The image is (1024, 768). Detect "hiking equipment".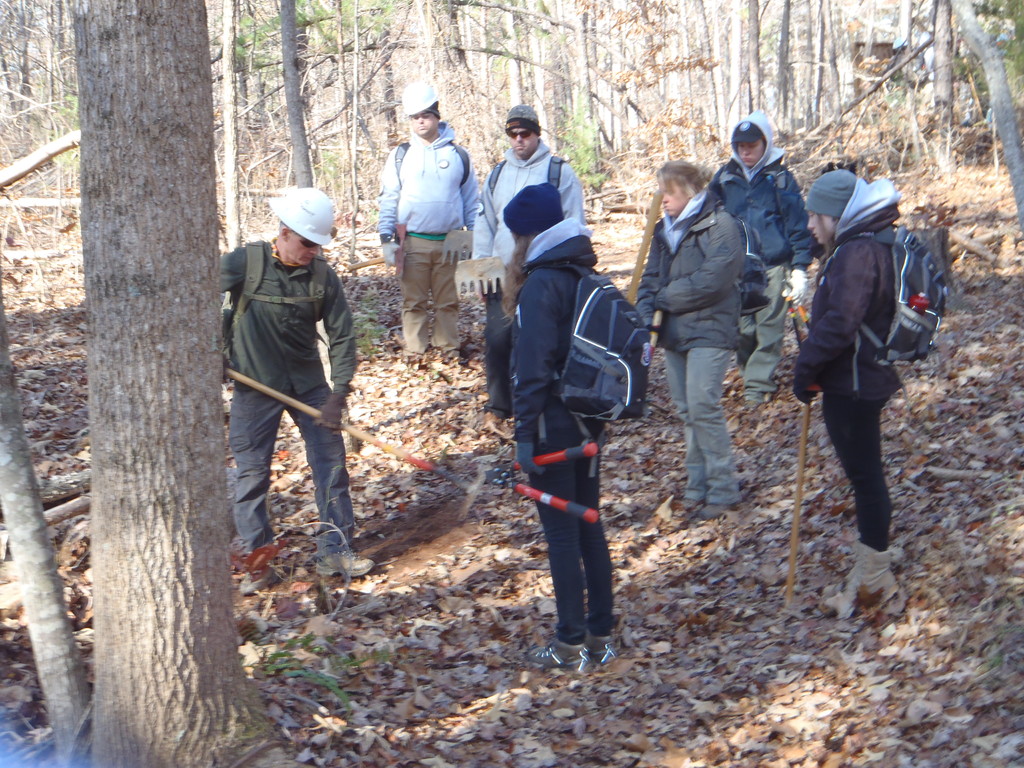
Detection: <region>403, 352, 425, 366</region>.
